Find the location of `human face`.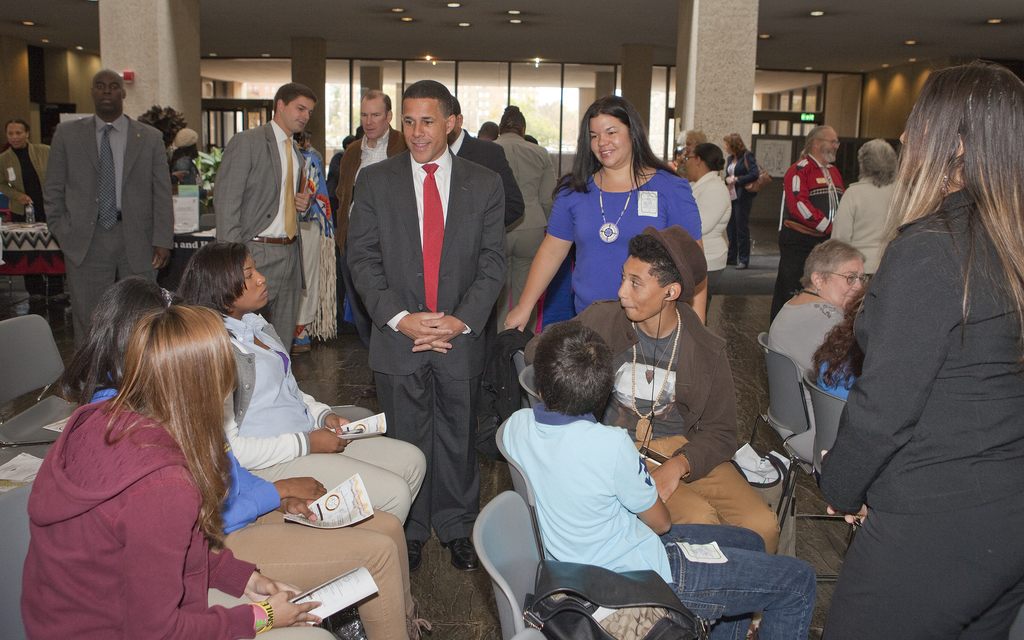
Location: pyautogui.locateOnScreen(819, 130, 843, 160).
